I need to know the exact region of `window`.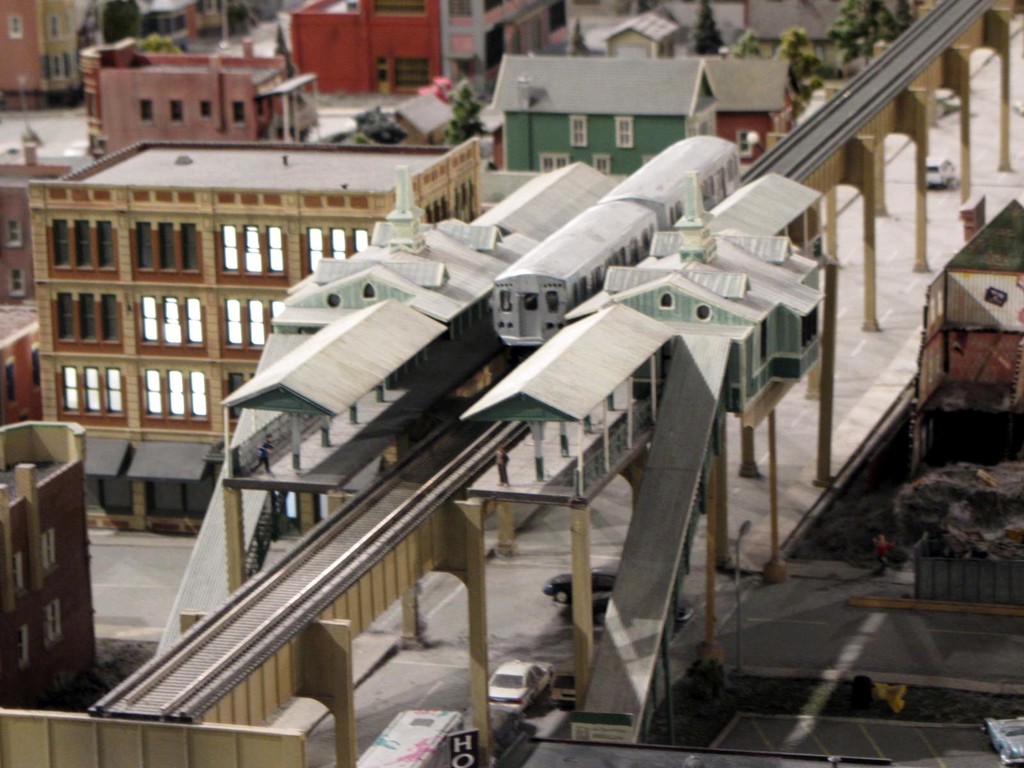
Region: bbox=[147, 372, 206, 412].
